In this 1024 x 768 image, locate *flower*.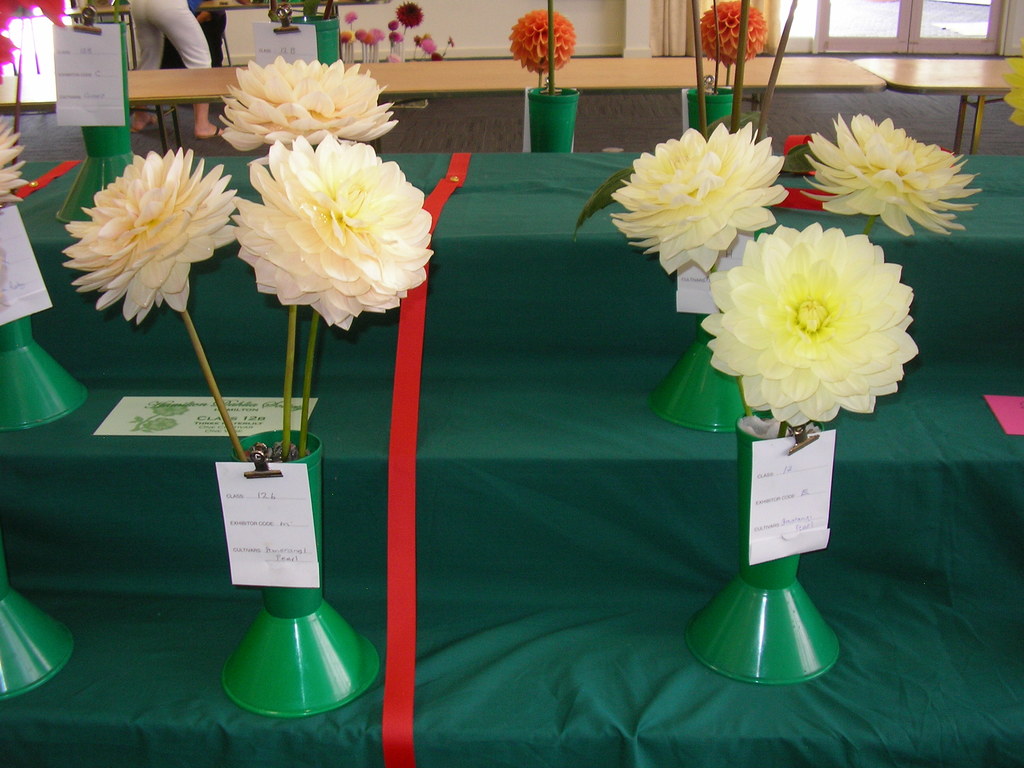
Bounding box: x1=433, y1=52, x2=444, y2=62.
